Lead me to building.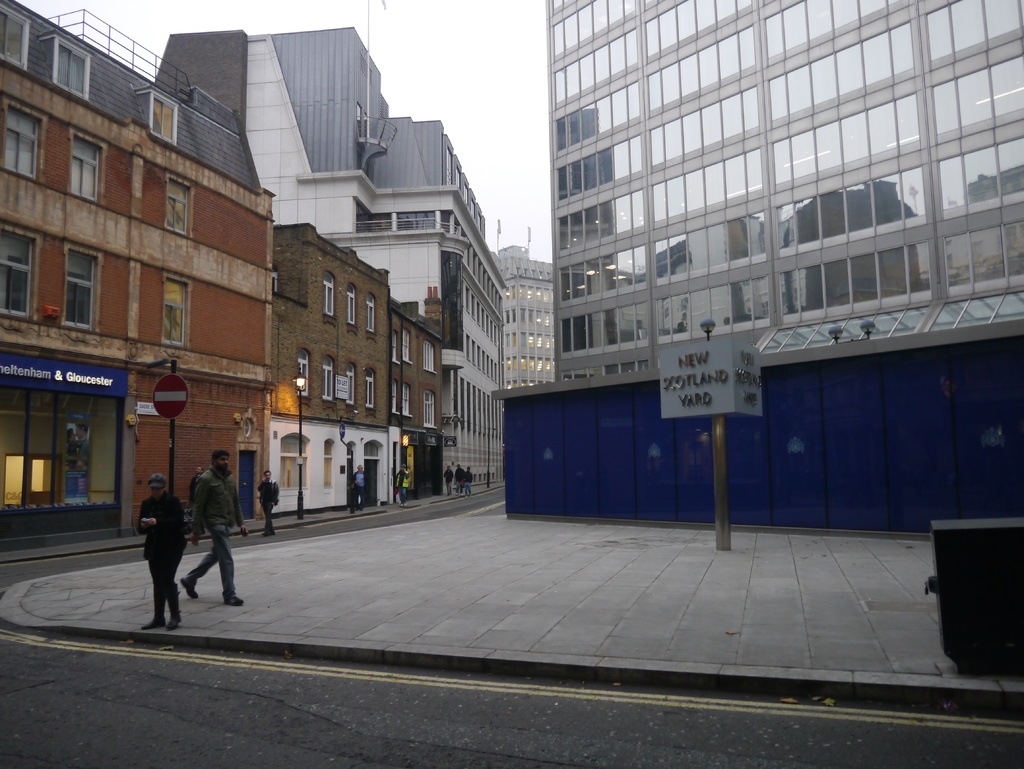
Lead to box=[493, 0, 1023, 541].
